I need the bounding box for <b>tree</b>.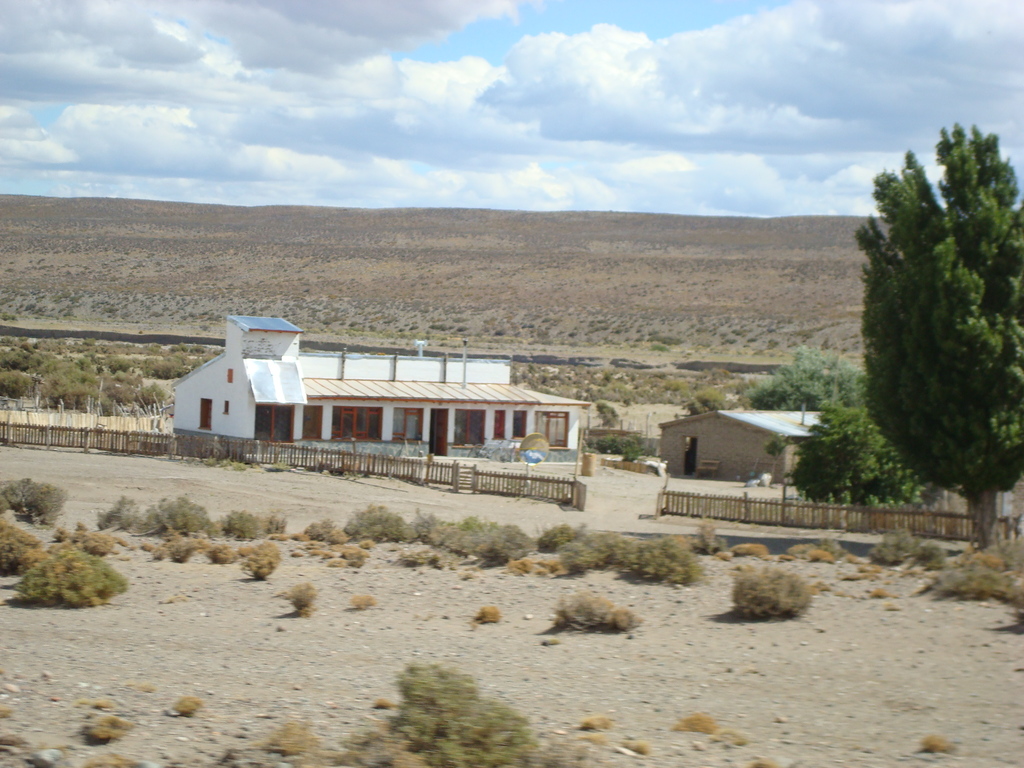
Here it is: <bbox>845, 113, 1014, 529</bbox>.
